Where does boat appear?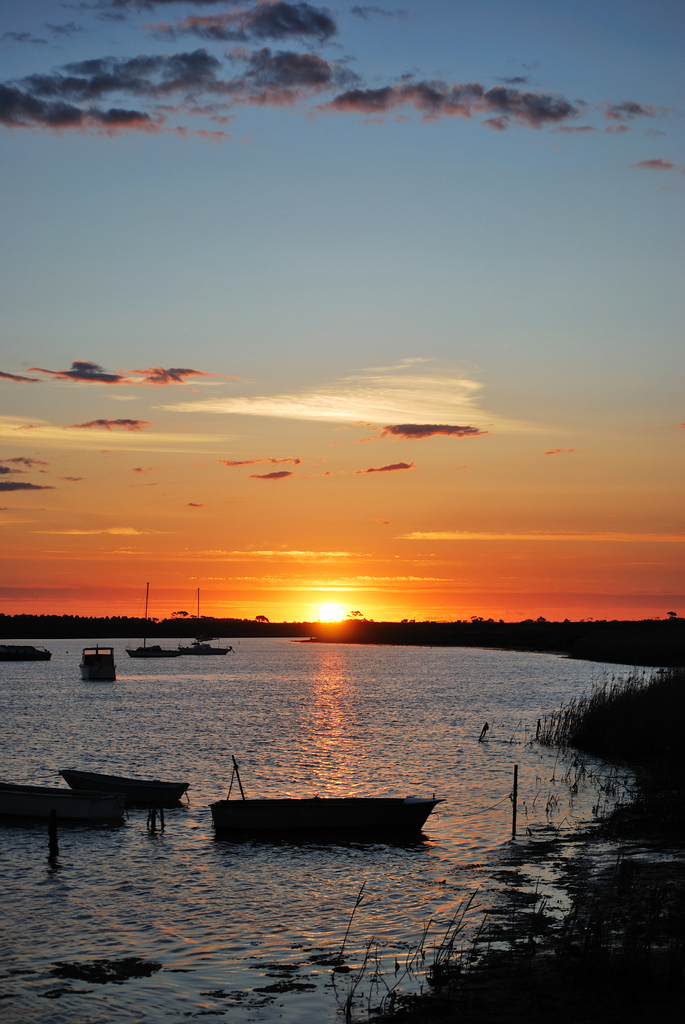
Appears at locate(0, 785, 125, 829).
